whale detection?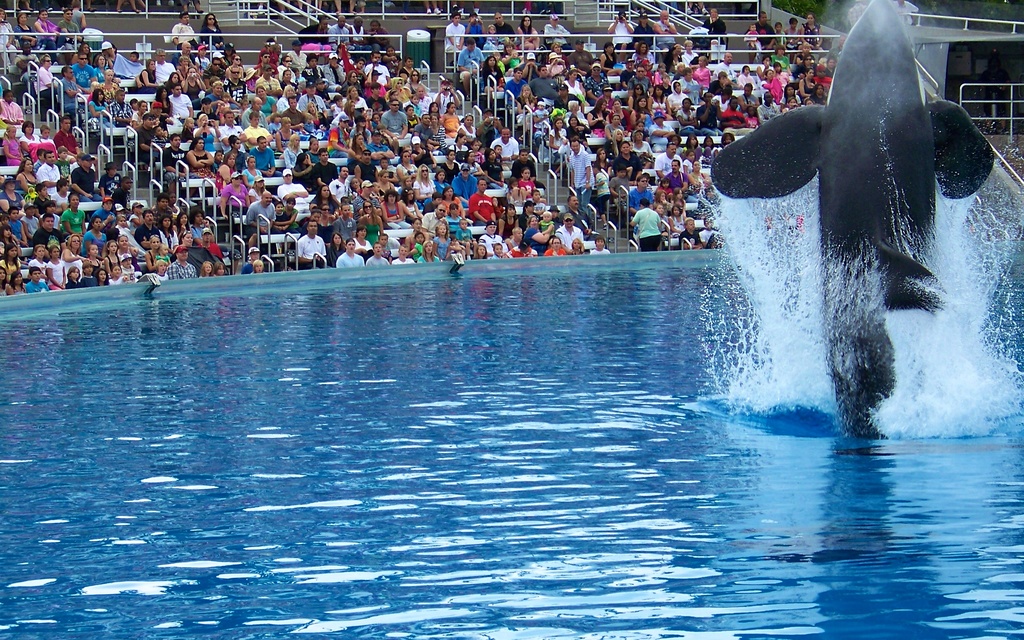
(left=708, top=0, right=1000, bottom=442)
